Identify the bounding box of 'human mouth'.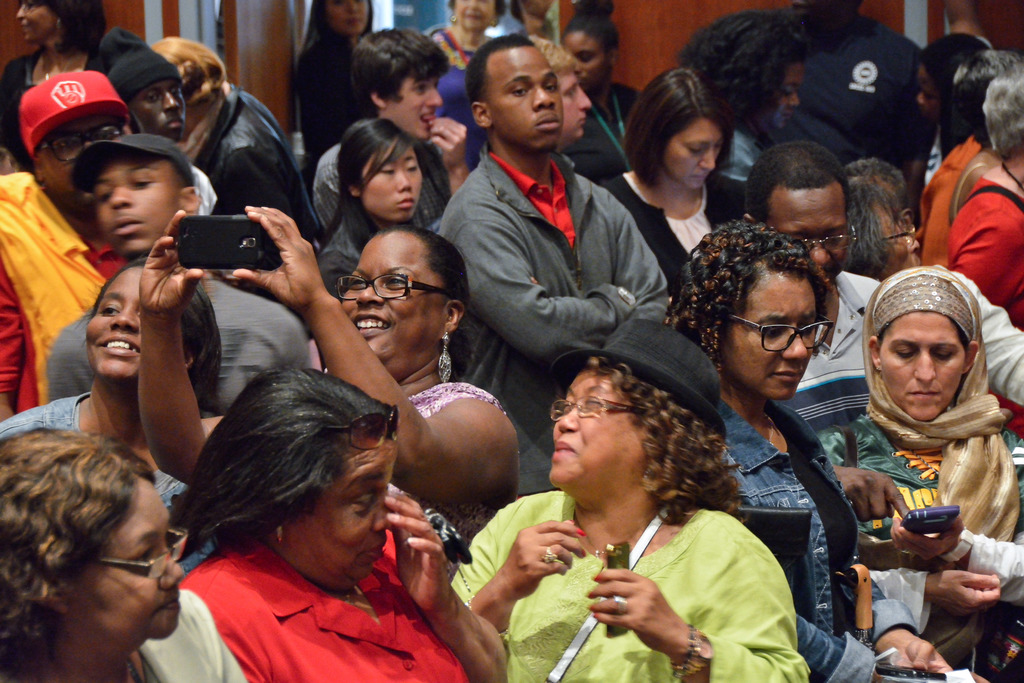
[x1=109, y1=215, x2=138, y2=238].
